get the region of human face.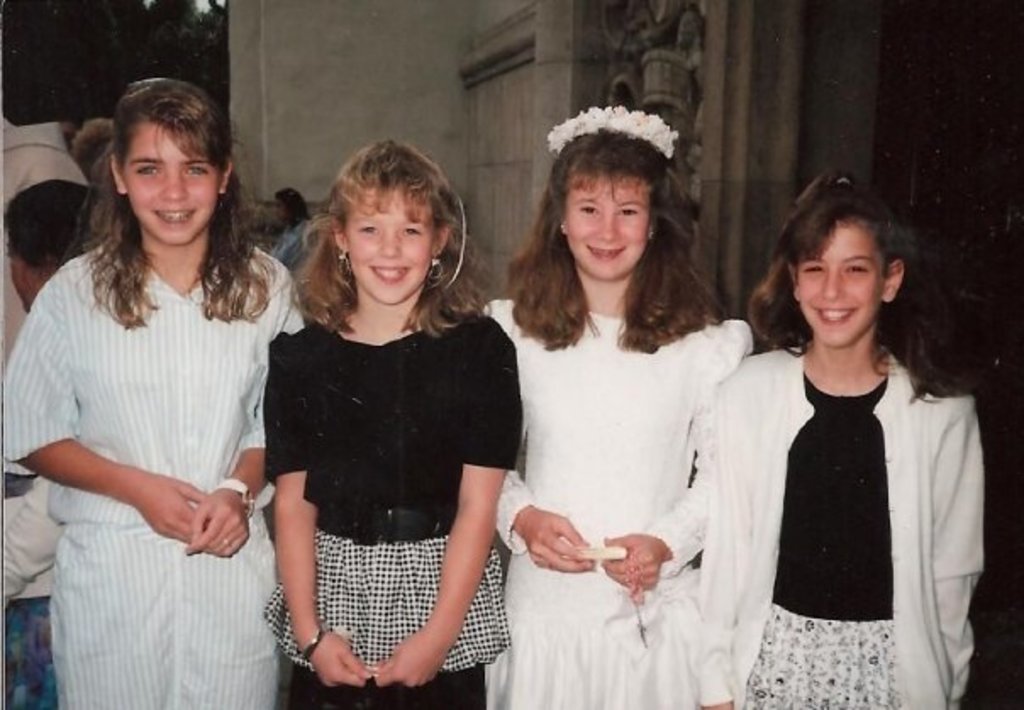
<bbox>119, 125, 220, 242</bbox>.
